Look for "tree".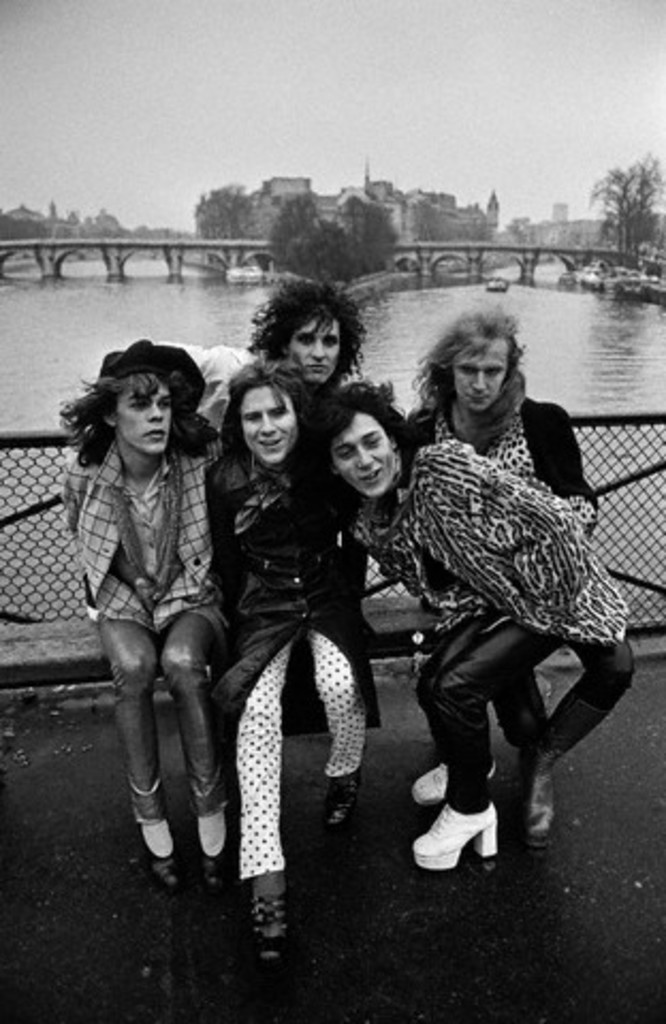
Found: select_region(589, 143, 664, 241).
